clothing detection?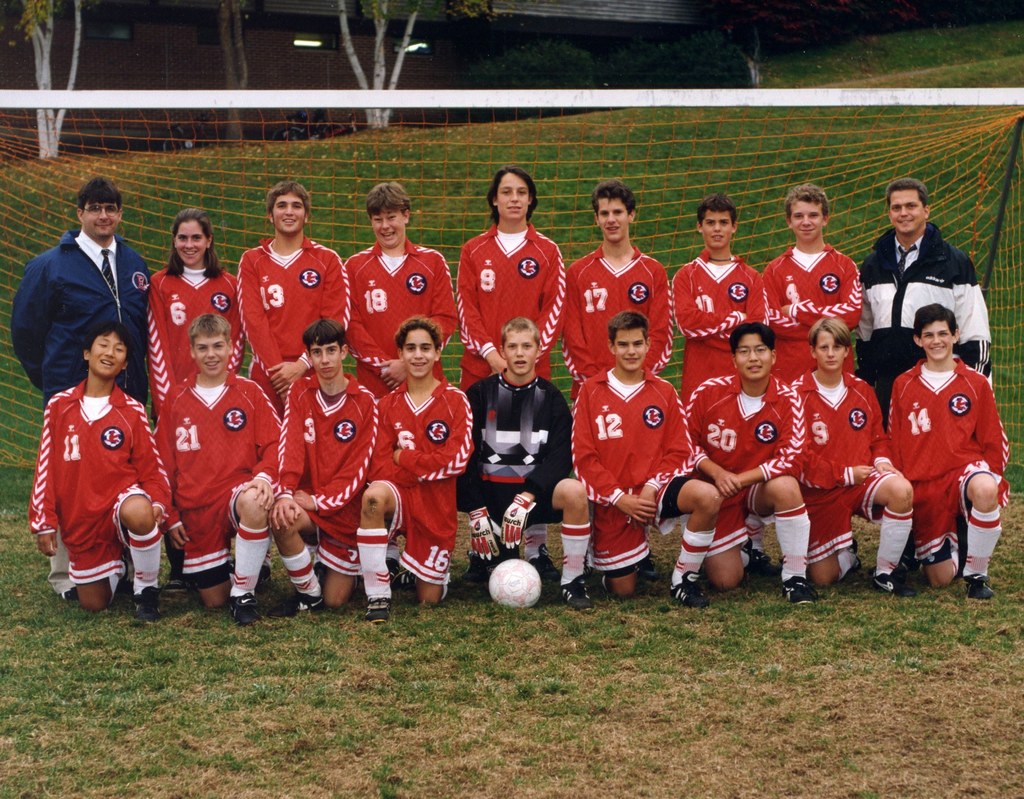
{"left": 678, "top": 372, "right": 815, "bottom": 571}
